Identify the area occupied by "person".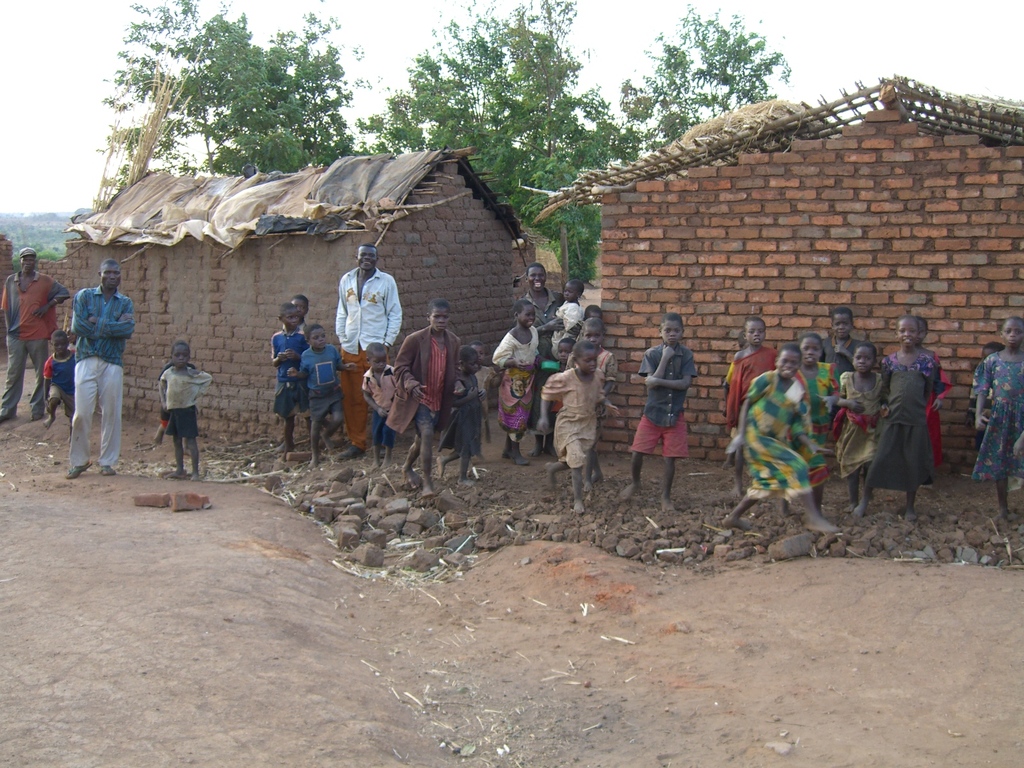
Area: 156:340:212:479.
